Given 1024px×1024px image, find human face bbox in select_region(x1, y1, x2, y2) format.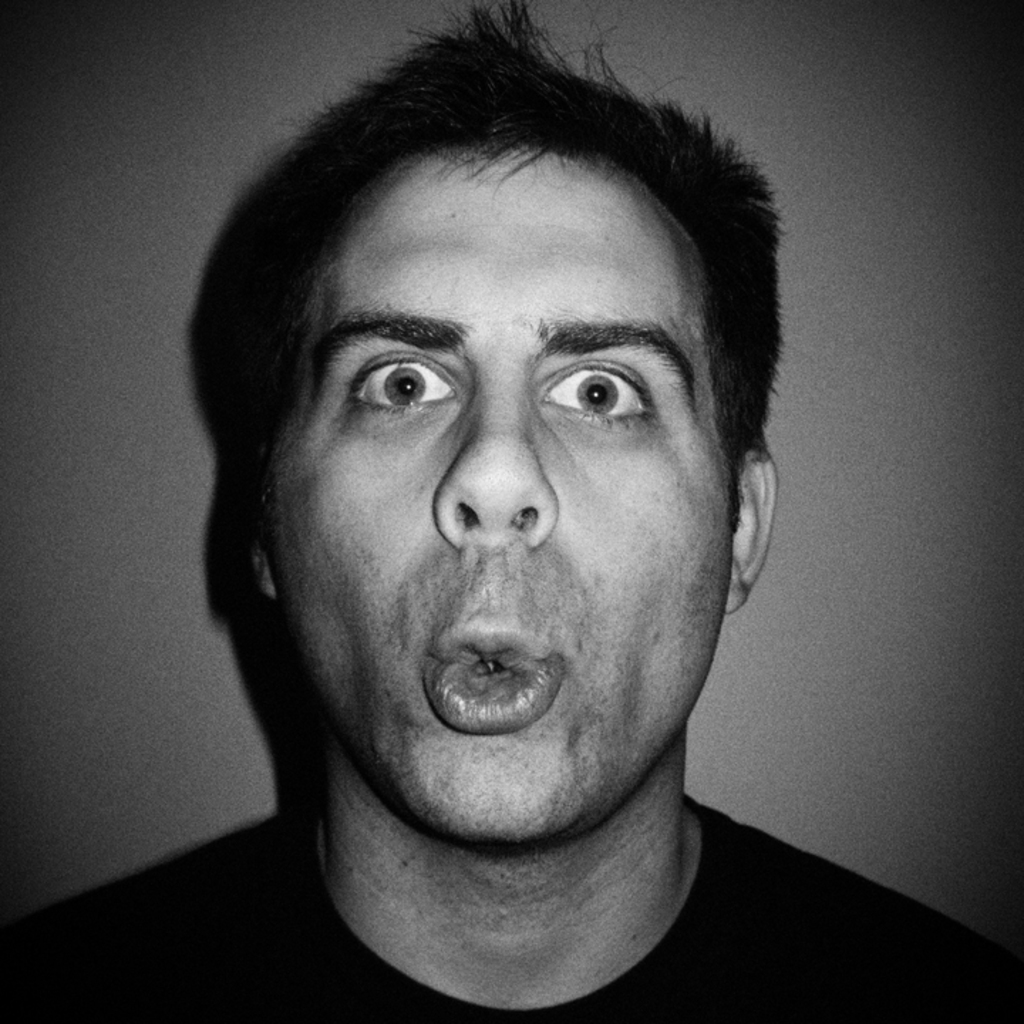
select_region(263, 128, 734, 843).
